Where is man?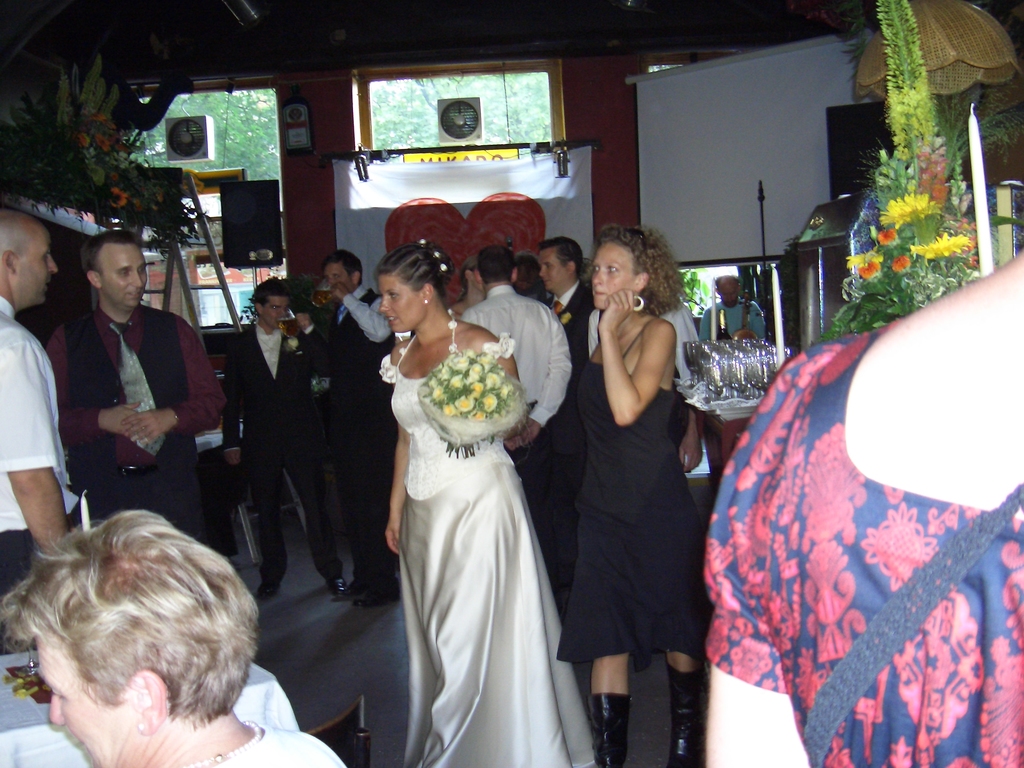
rect(38, 243, 246, 550).
